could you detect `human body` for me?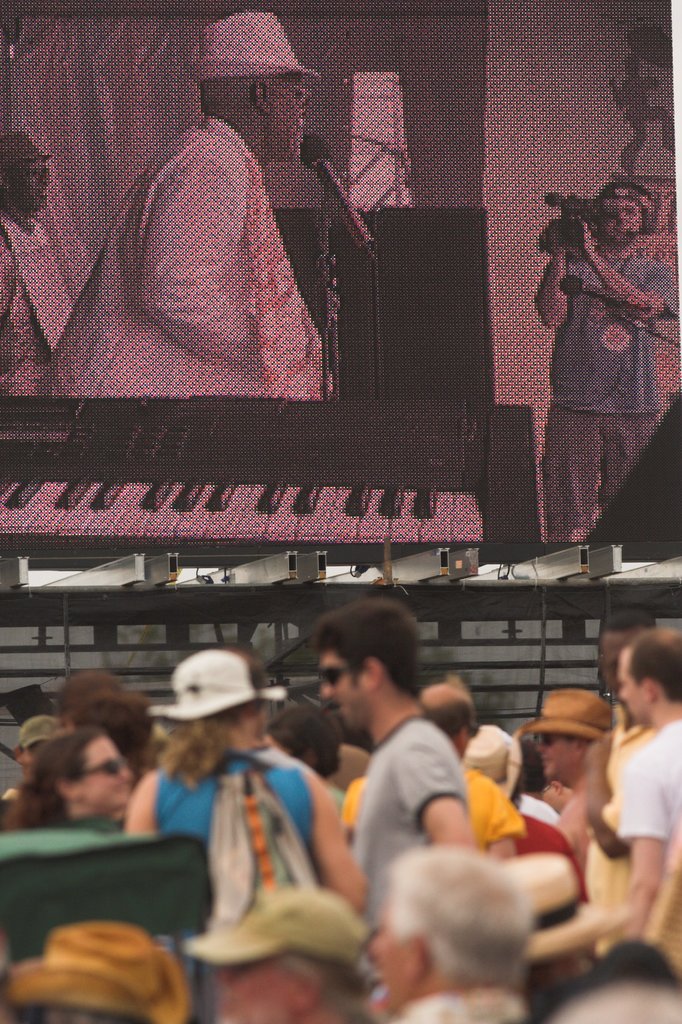
Detection result: (x1=378, y1=995, x2=534, y2=1023).
